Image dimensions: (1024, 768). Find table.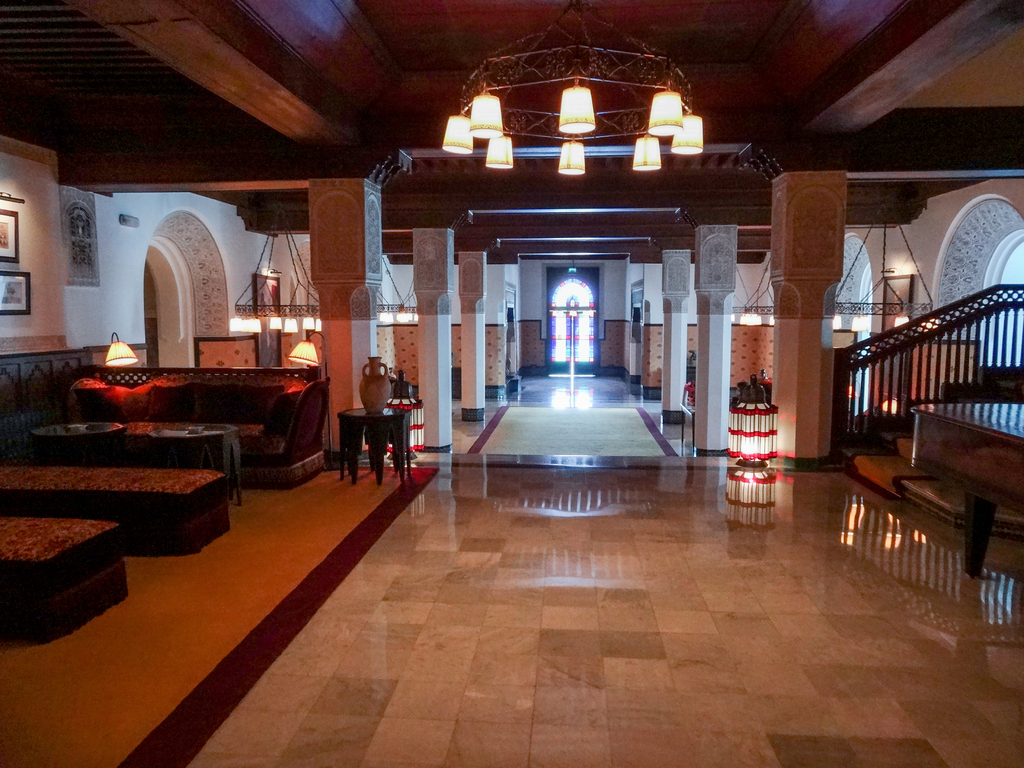
box=[149, 422, 245, 504].
